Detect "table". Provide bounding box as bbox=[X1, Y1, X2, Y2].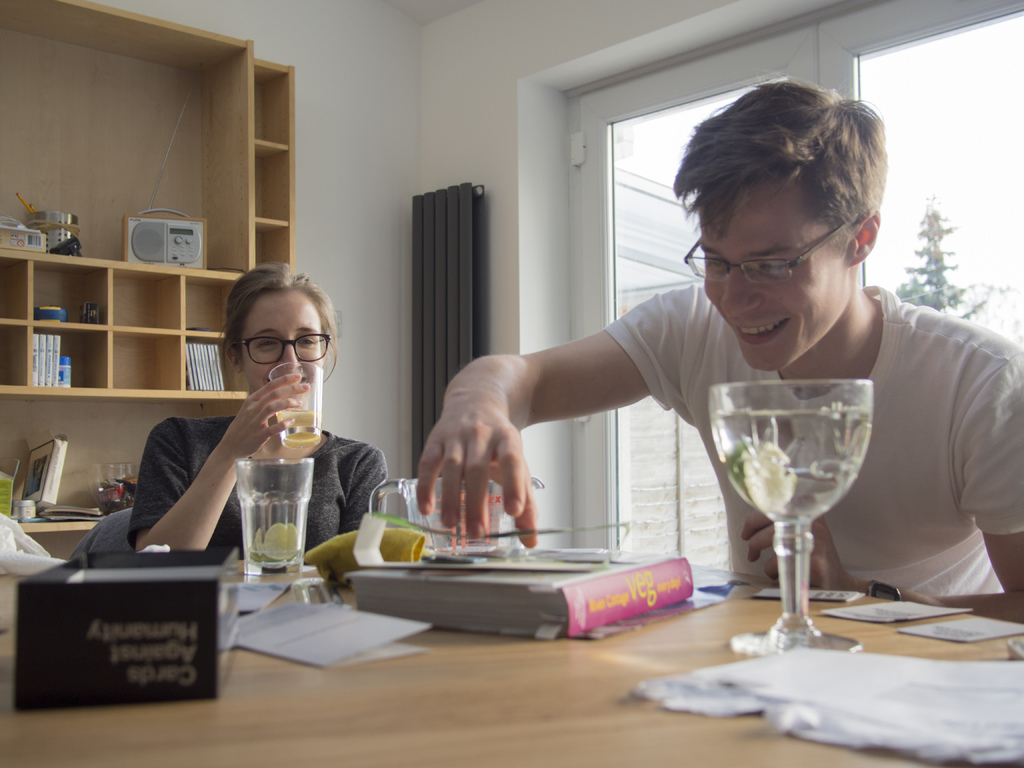
bbox=[0, 570, 1023, 767].
